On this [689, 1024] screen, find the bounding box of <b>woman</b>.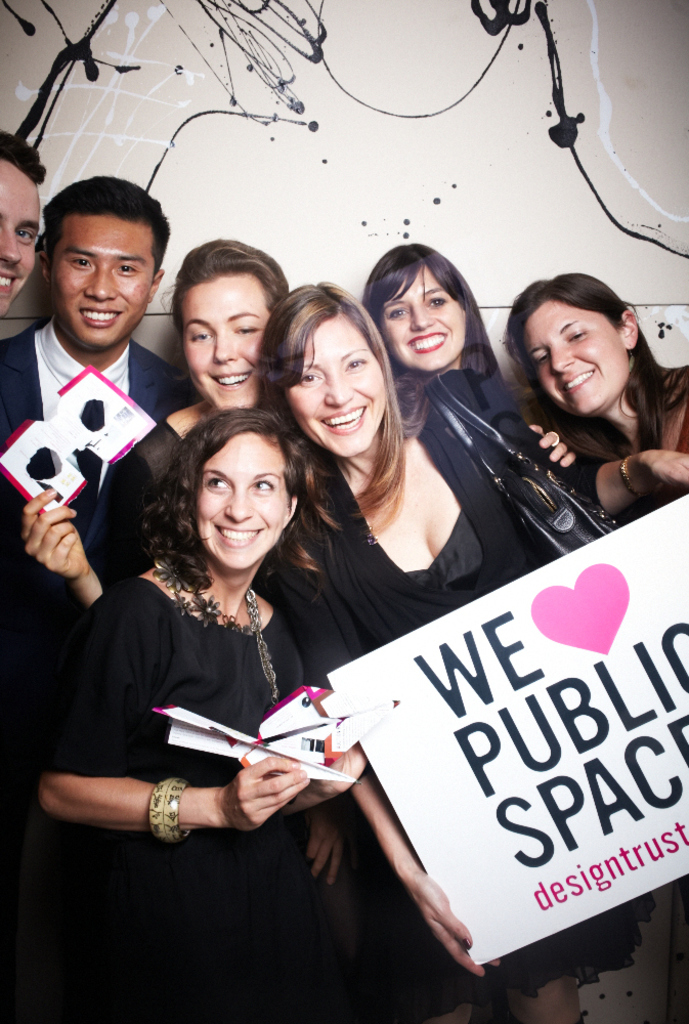
Bounding box: [501,269,688,529].
